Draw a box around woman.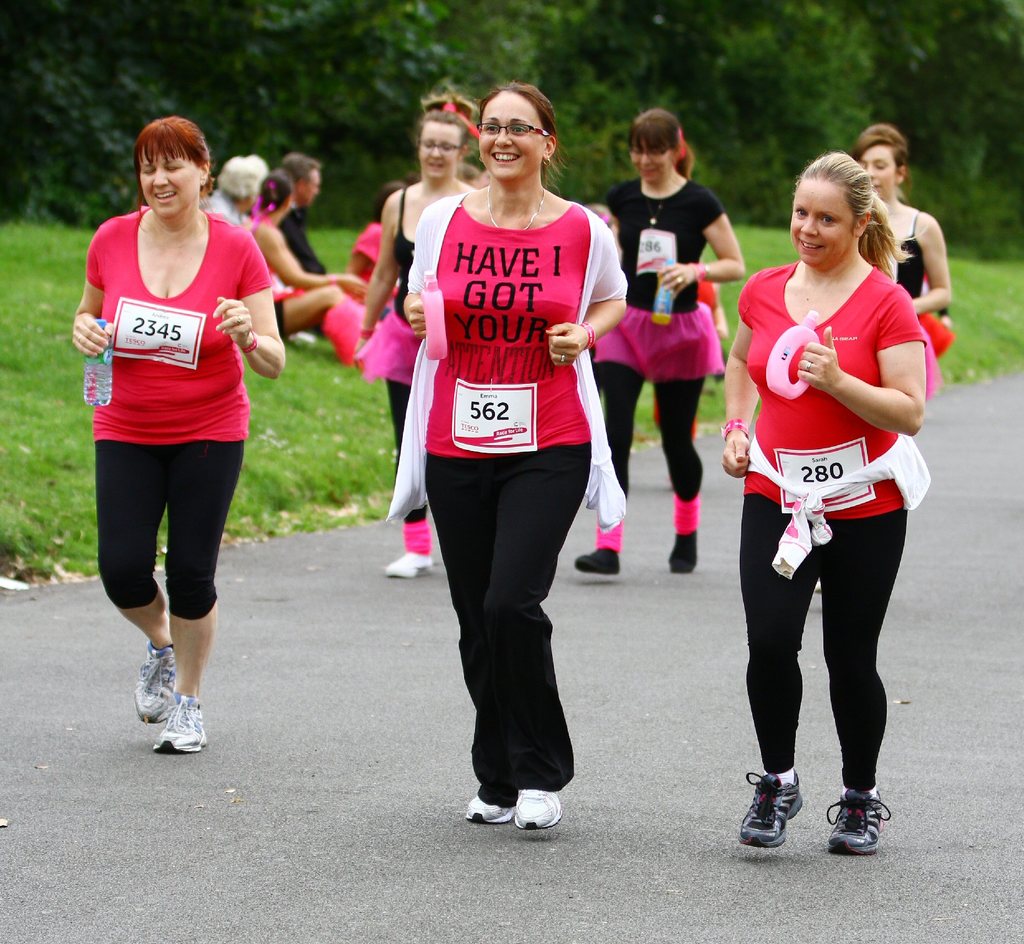
(left=240, top=168, right=362, bottom=361).
